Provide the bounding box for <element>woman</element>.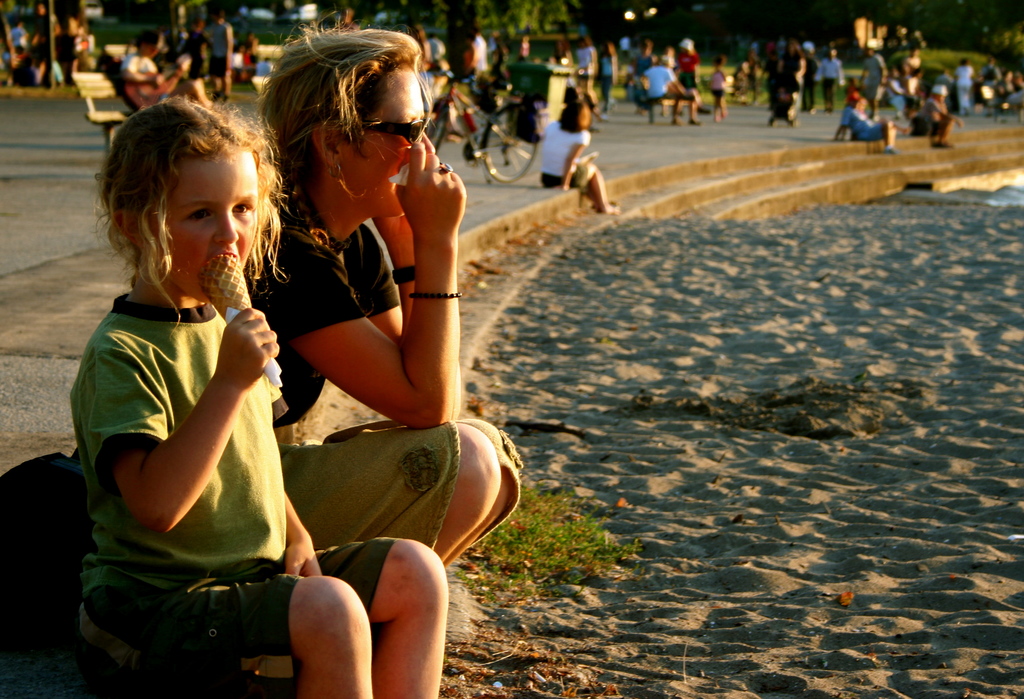
bbox(952, 57, 982, 116).
